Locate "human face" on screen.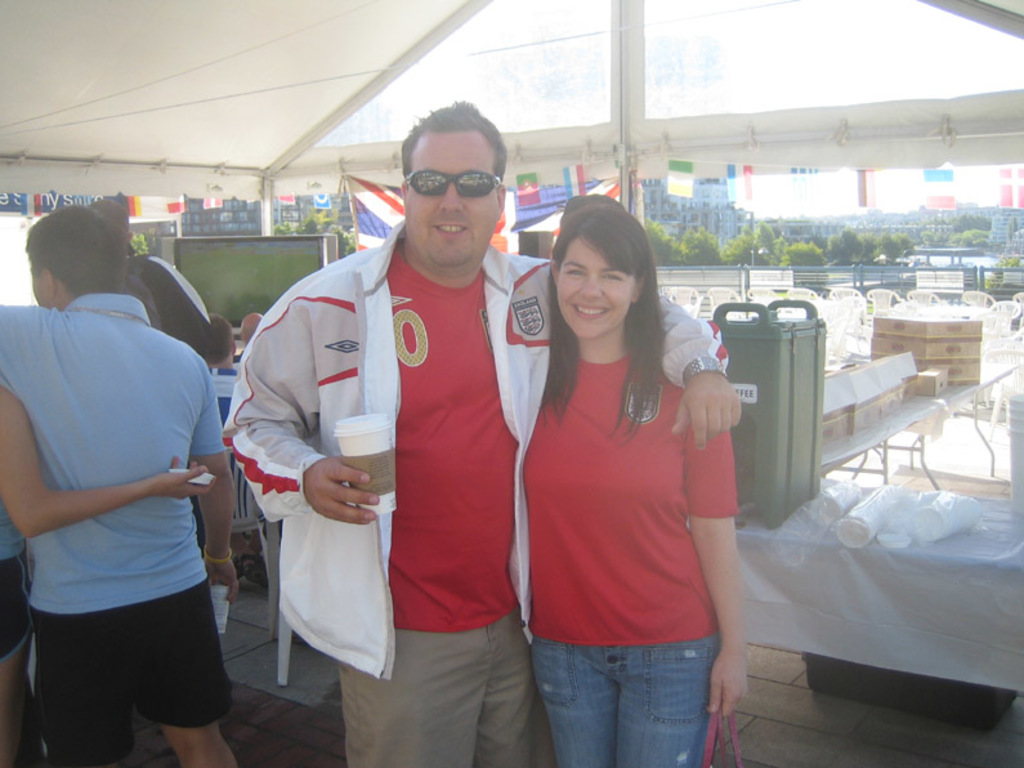
On screen at bbox=[551, 232, 636, 338].
